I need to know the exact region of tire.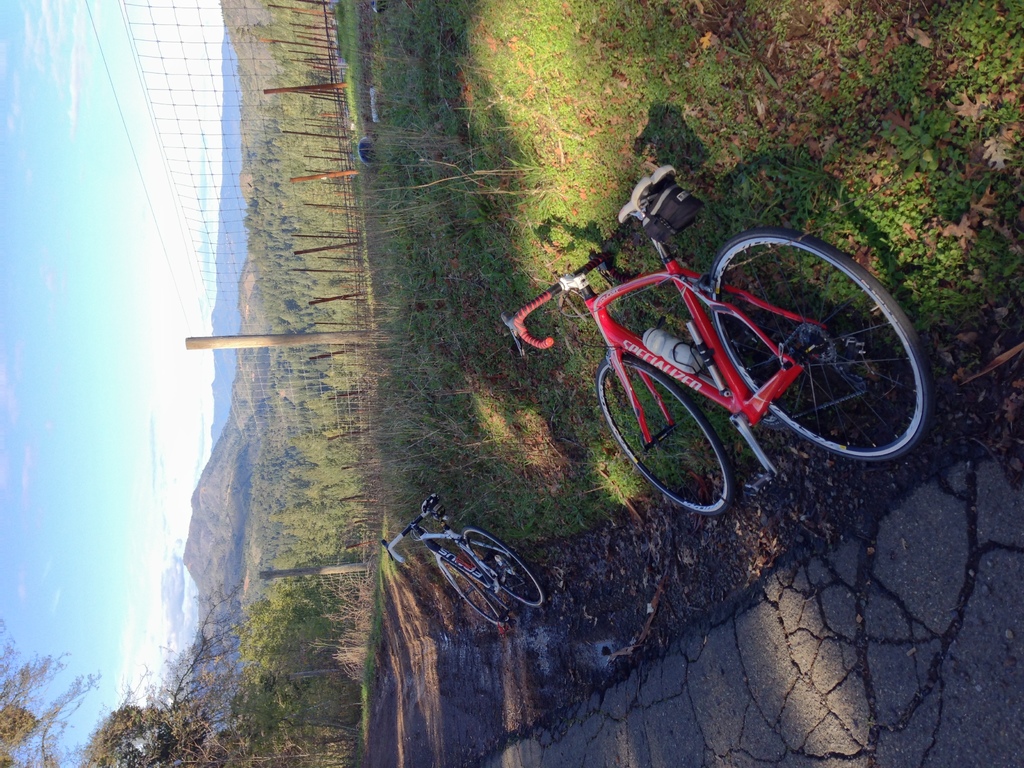
Region: 693 224 925 476.
